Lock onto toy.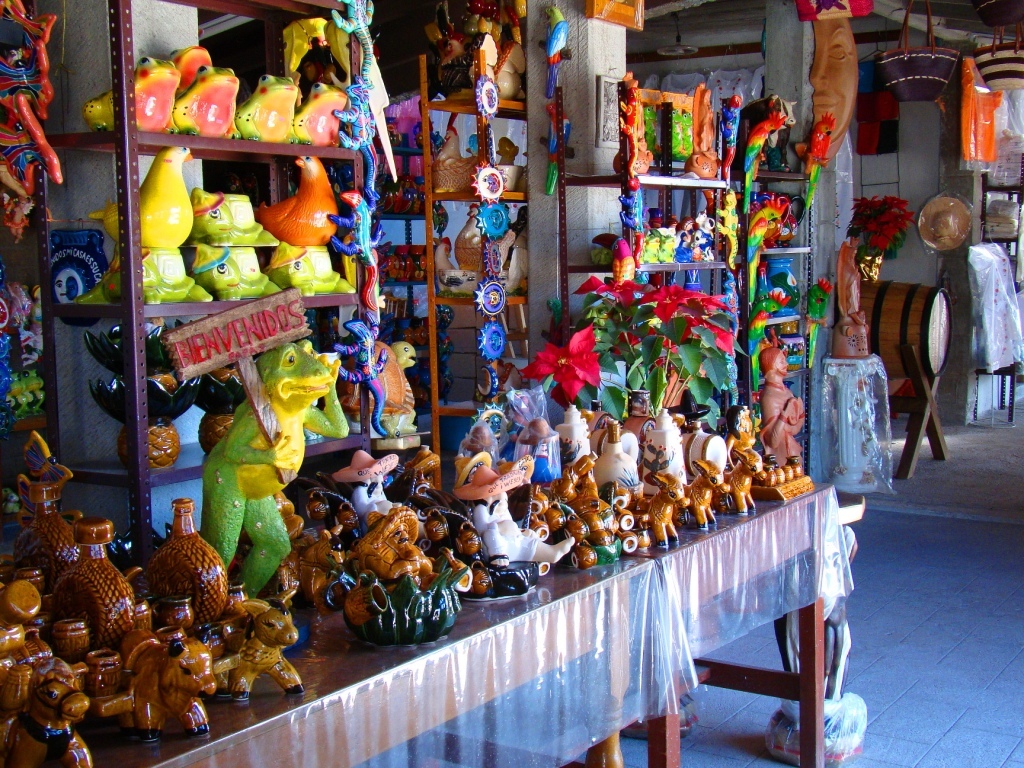
Locked: region(307, 567, 359, 649).
